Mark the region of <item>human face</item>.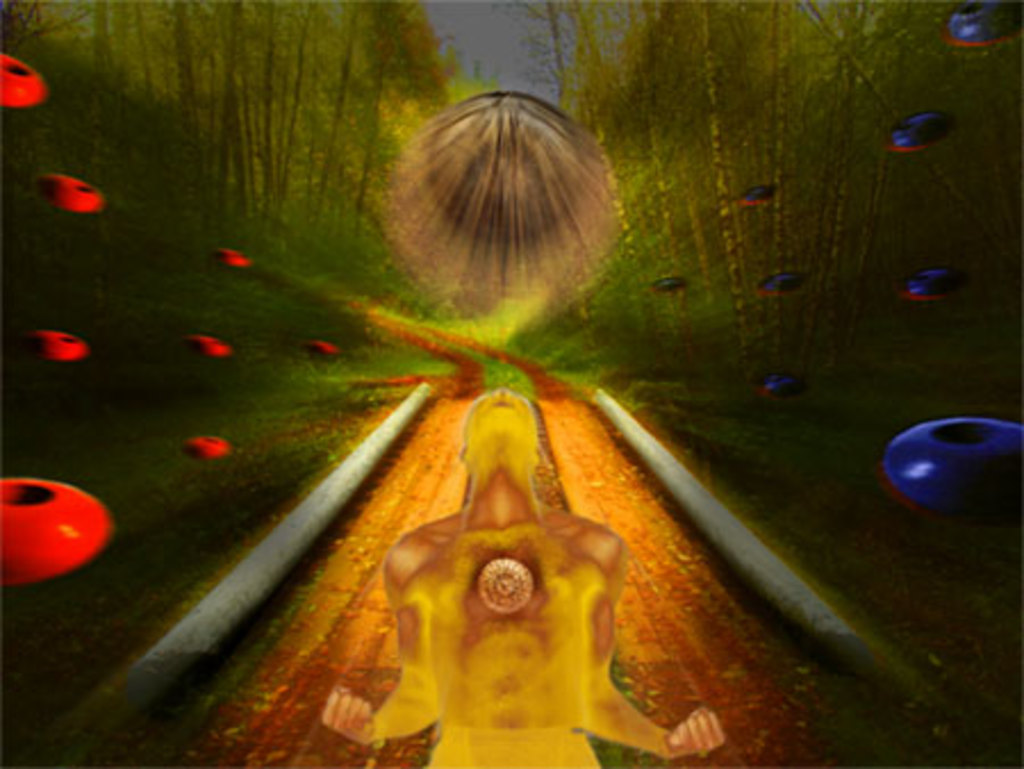
Region: pyautogui.locateOnScreen(462, 384, 539, 437).
